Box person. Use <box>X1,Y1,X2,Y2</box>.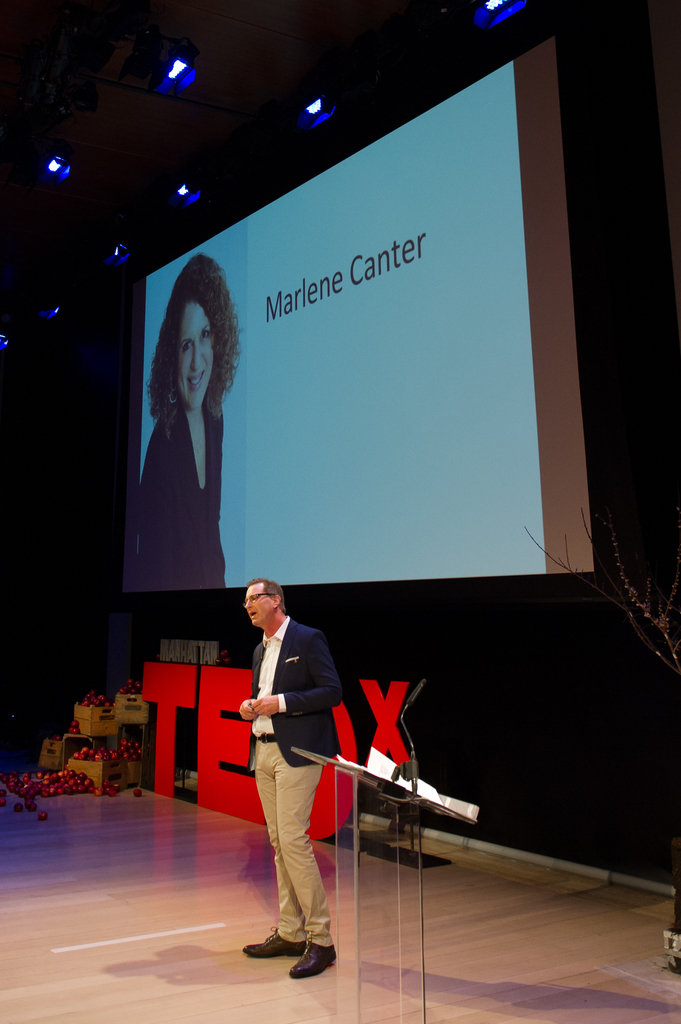
<box>128,244,242,589</box>.
